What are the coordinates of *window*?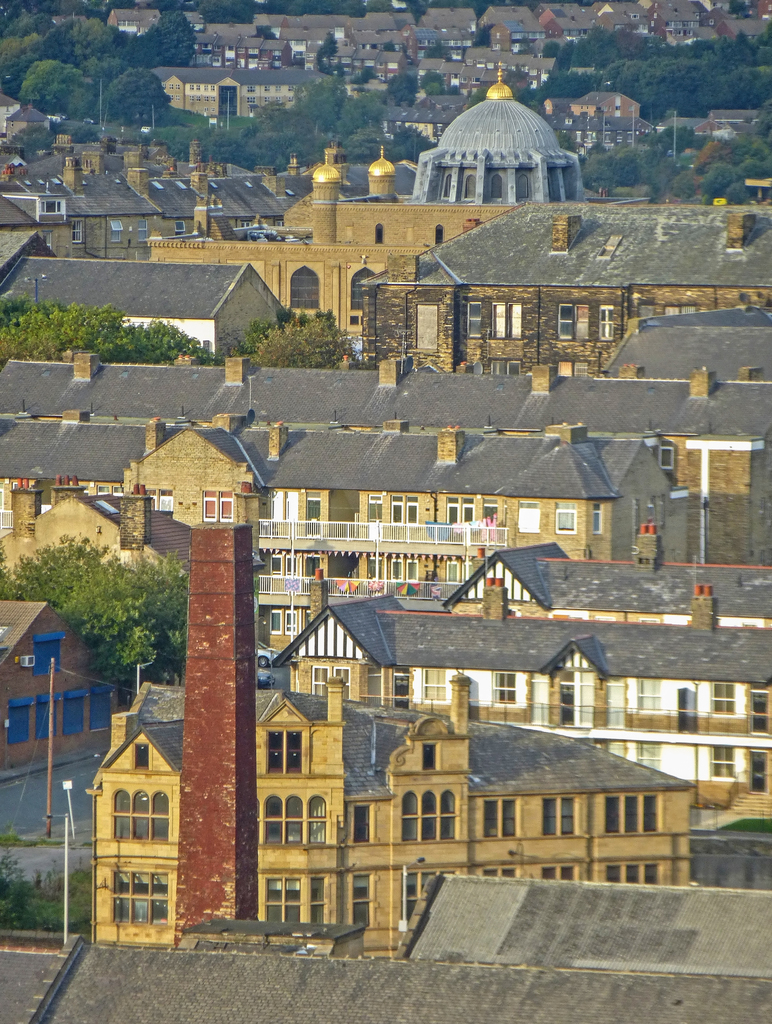
BBox(258, 791, 333, 845).
